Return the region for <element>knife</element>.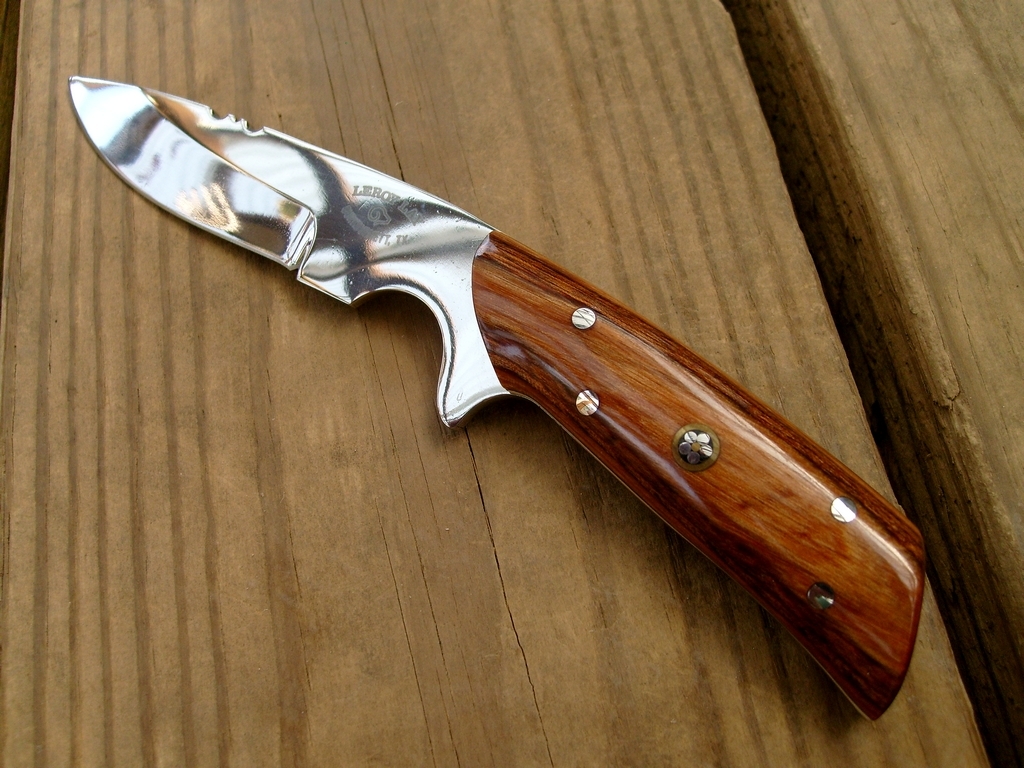
pyautogui.locateOnScreen(66, 73, 925, 723).
